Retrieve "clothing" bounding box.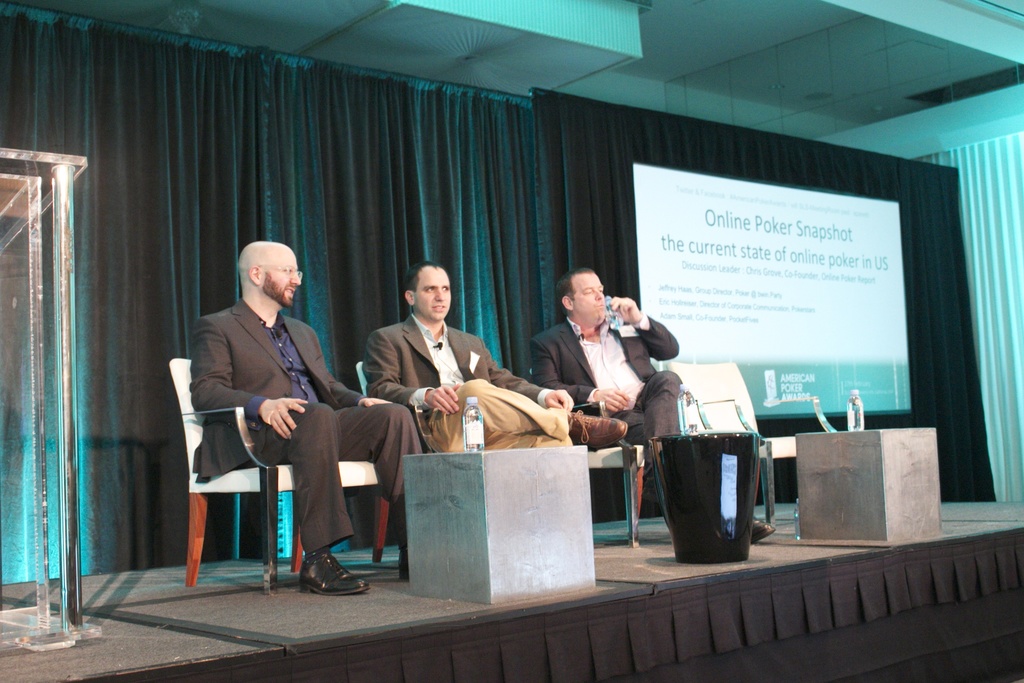
Bounding box: crop(202, 268, 404, 582).
